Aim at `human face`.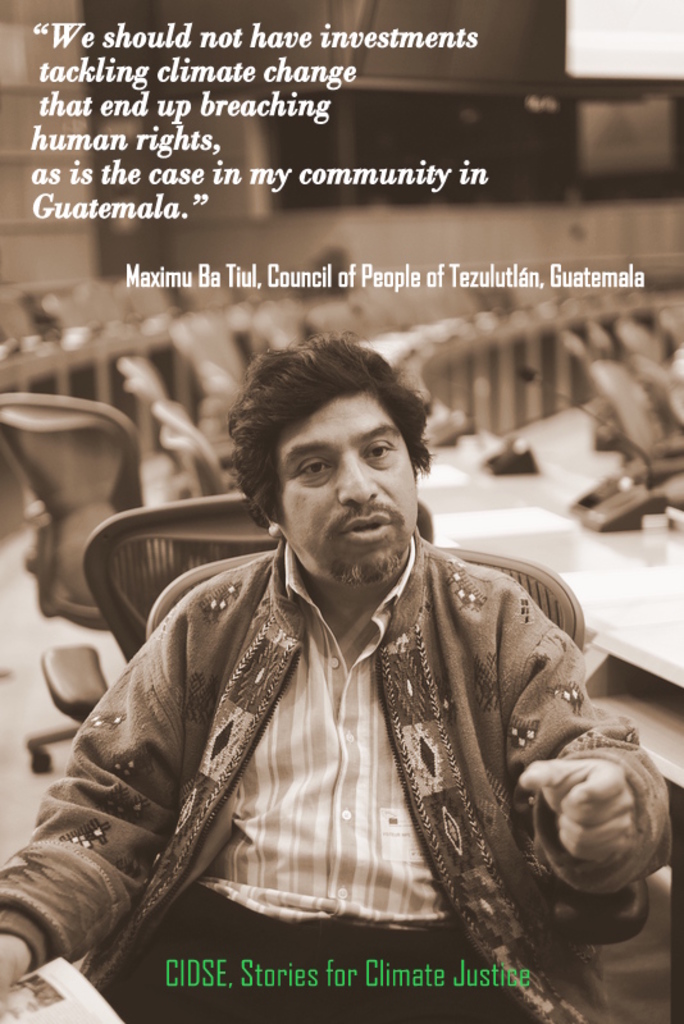
Aimed at (left=273, top=385, right=415, bottom=580).
